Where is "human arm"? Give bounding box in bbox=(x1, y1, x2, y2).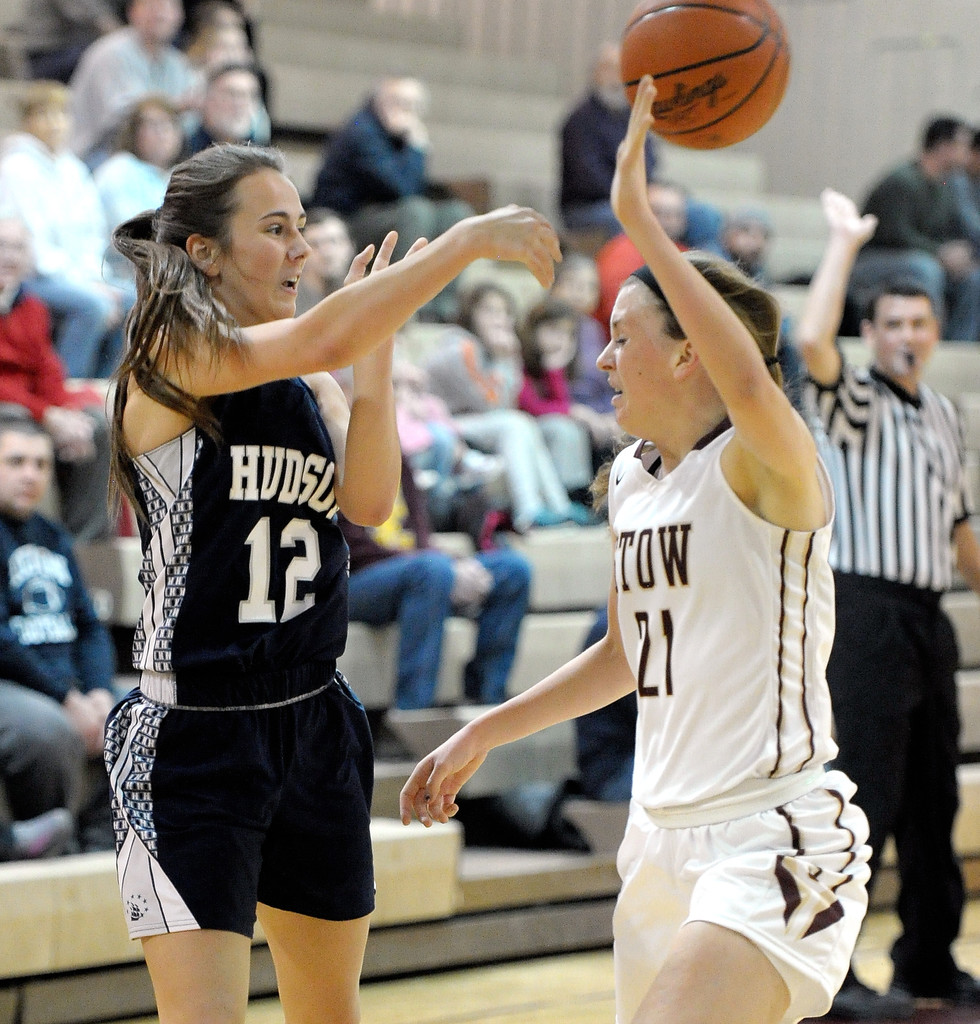
bbox=(170, 204, 563, 399).
